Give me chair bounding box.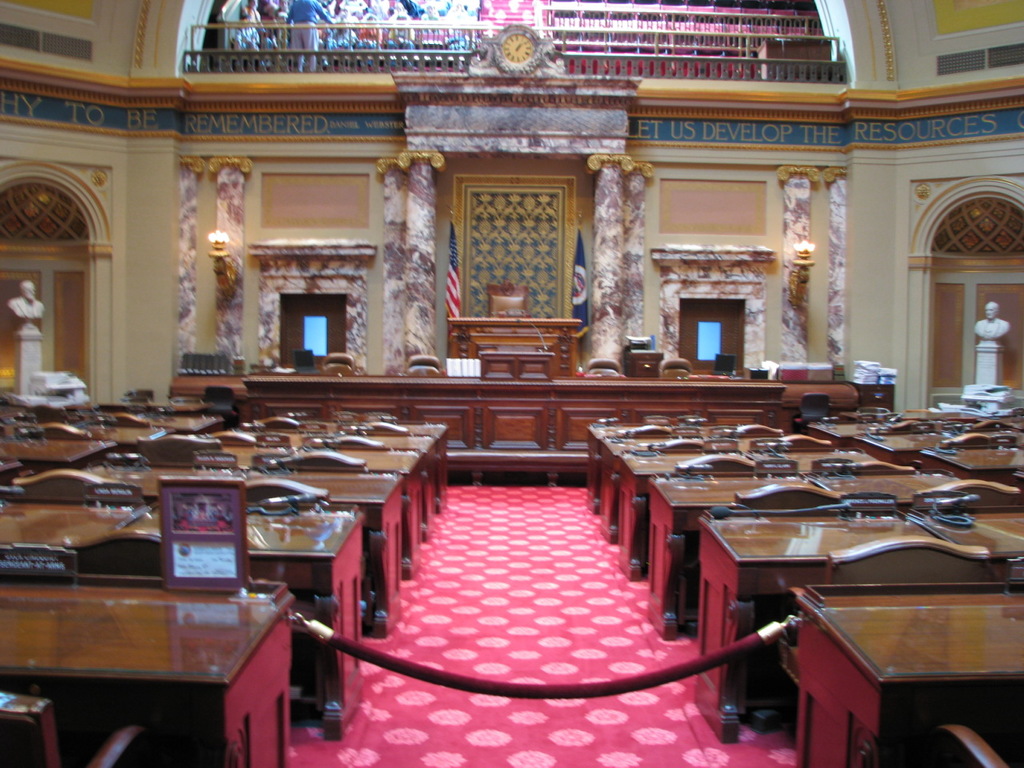
x1=406, y1=354, x2=442, y2=376.
